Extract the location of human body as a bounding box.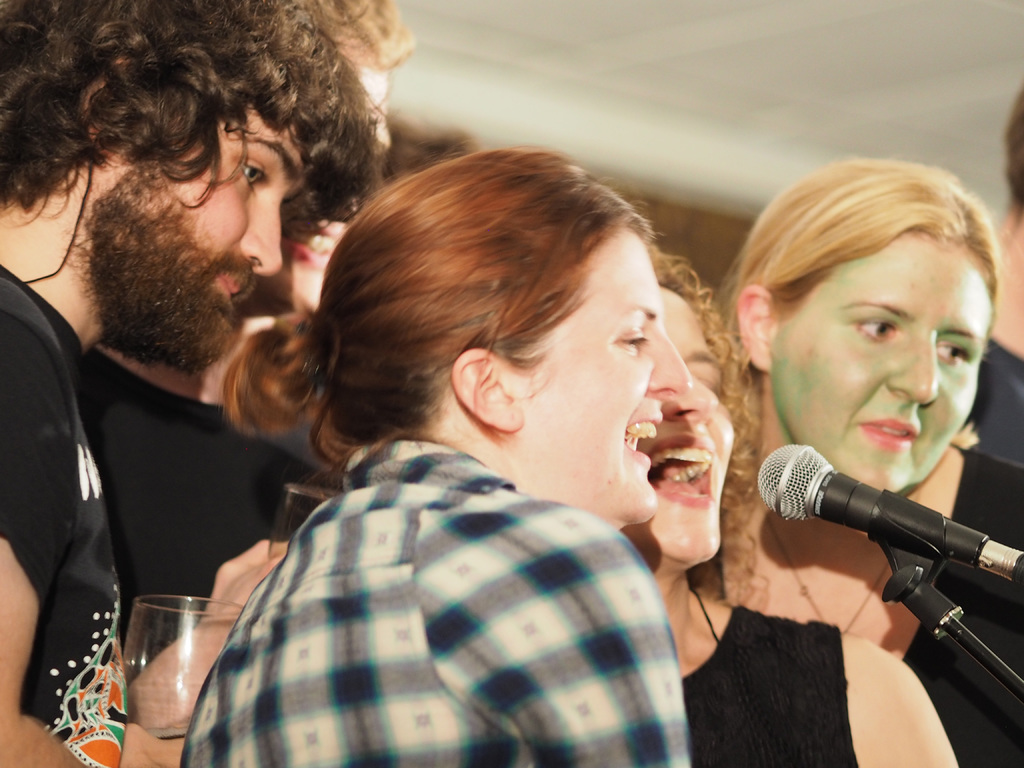
bbox(151, 283, 724, 760).
